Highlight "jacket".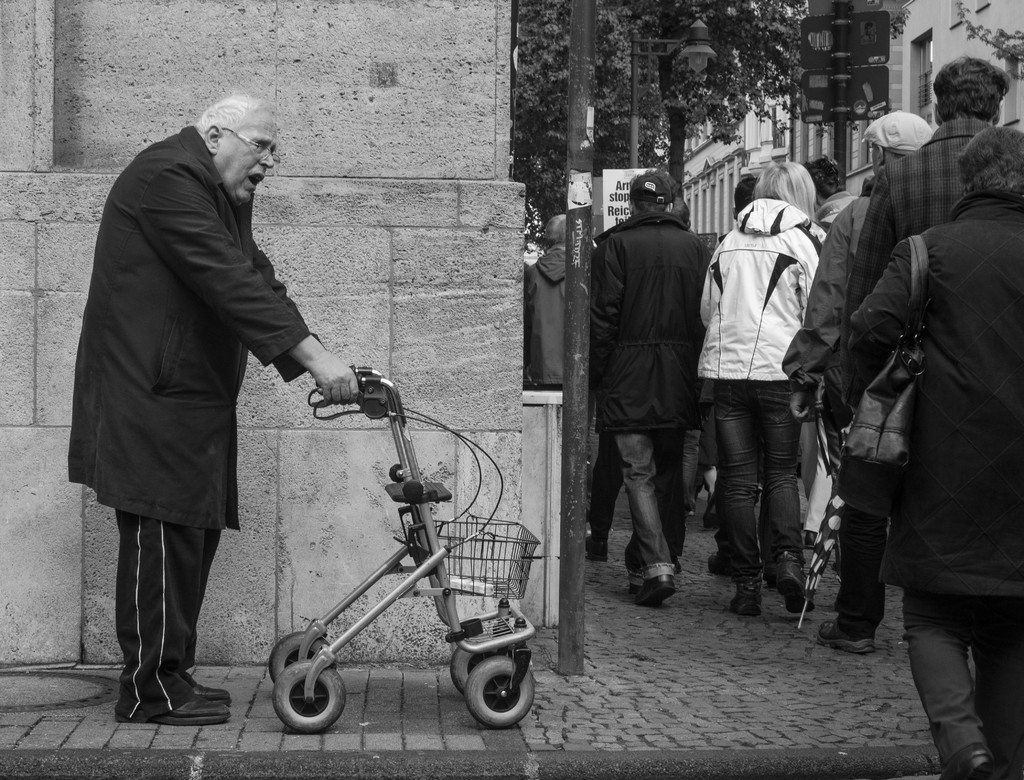
Highlighted region: {"x1": 701, "y1": 199, "x2": 831, "y2": 377}.
